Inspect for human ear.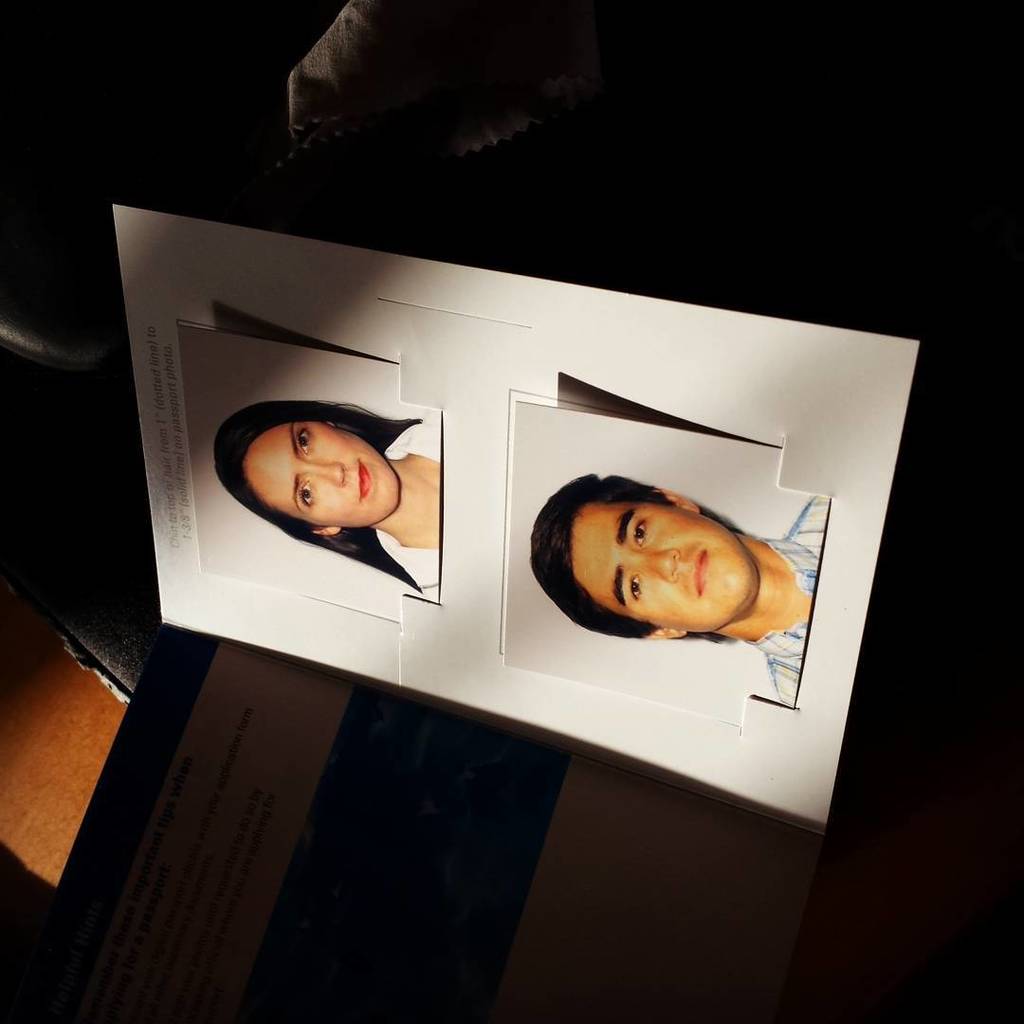
Inspection: select_region(658, 490, 694, 515).
